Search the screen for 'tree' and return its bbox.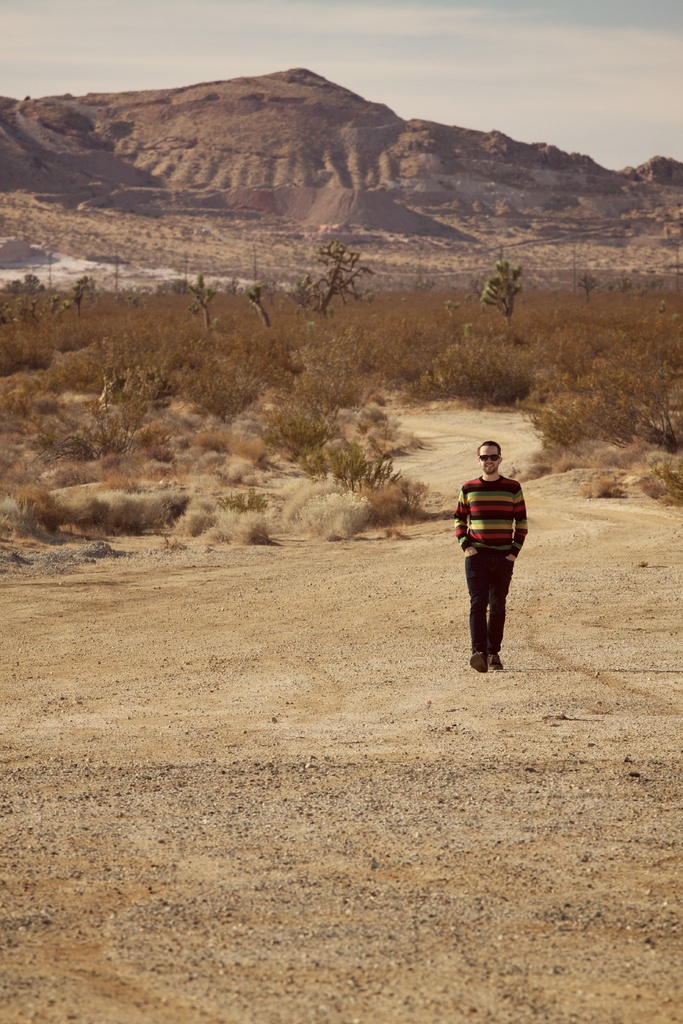
Found: {"left": 290, "top": 240, "right": 376, "bottom": 314}.
